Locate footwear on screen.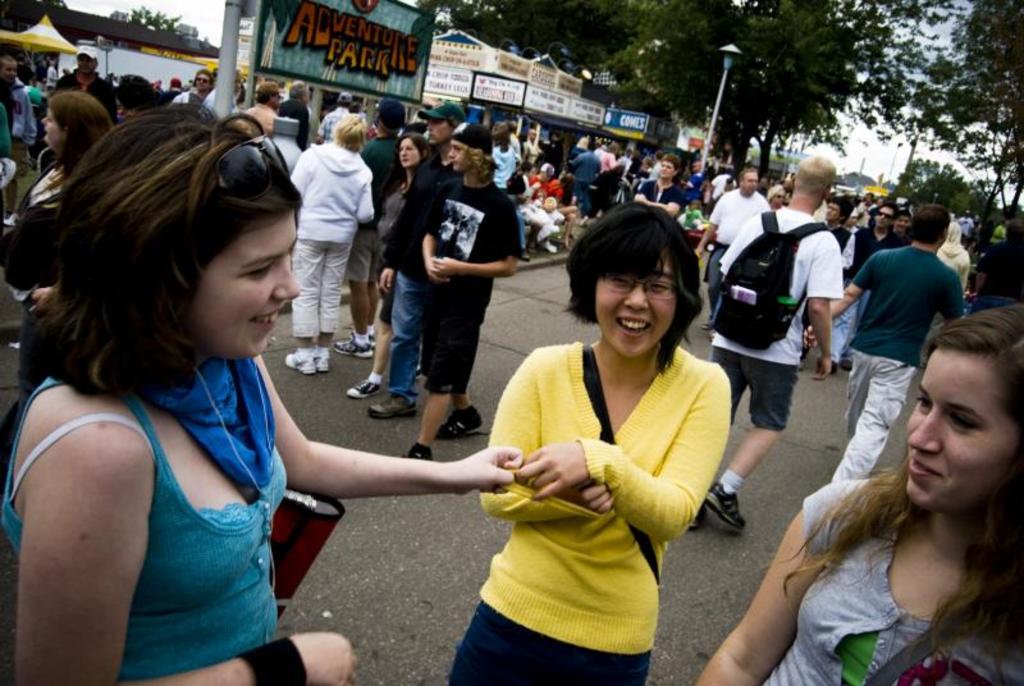
On screen at x1=287 y1=349 x2=319 y2=372.
